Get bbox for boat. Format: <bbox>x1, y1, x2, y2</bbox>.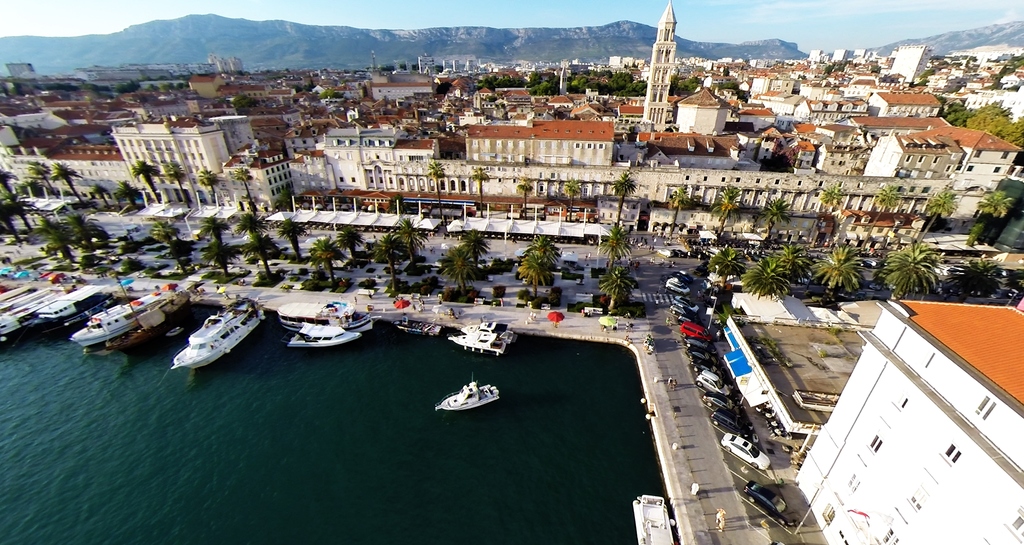
<bbox>433, 385, 499, 413</bbox>.
